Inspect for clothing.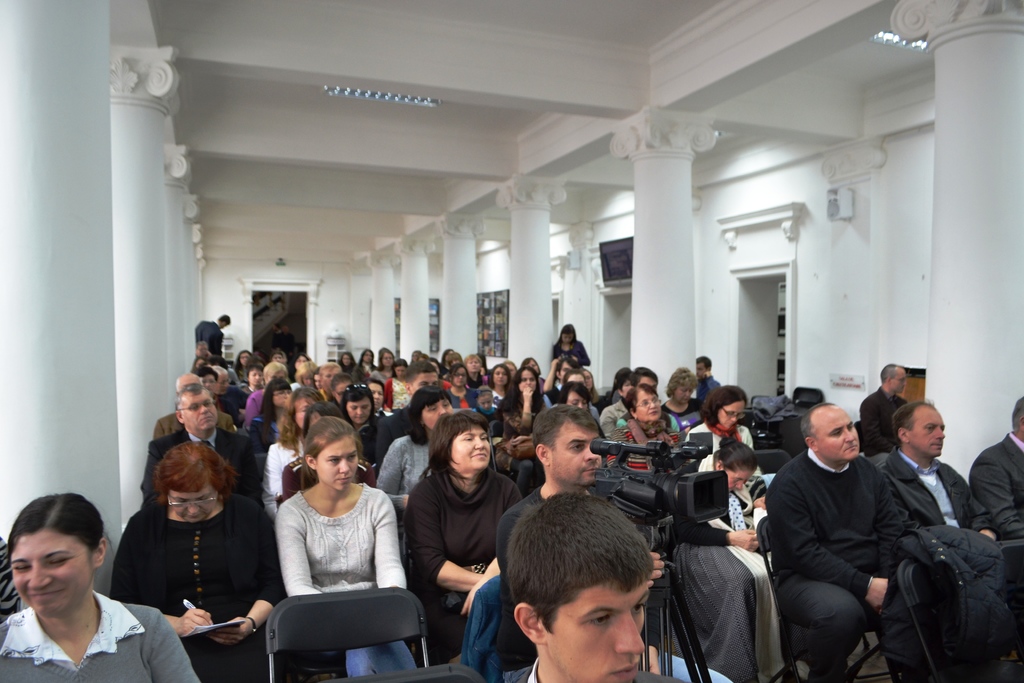
Inspection: {"left": 673, "top": 483, "right": 787, "bottom": 682}.
